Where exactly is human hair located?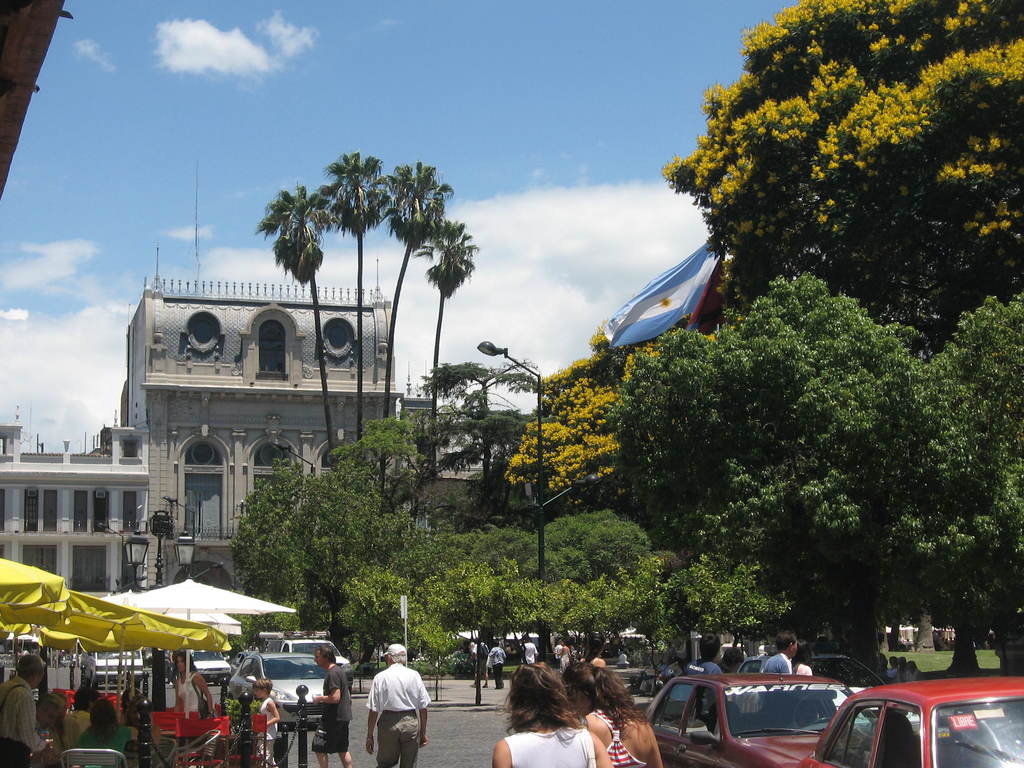
Its bounding box is crop(561, 662, 648, 730).
